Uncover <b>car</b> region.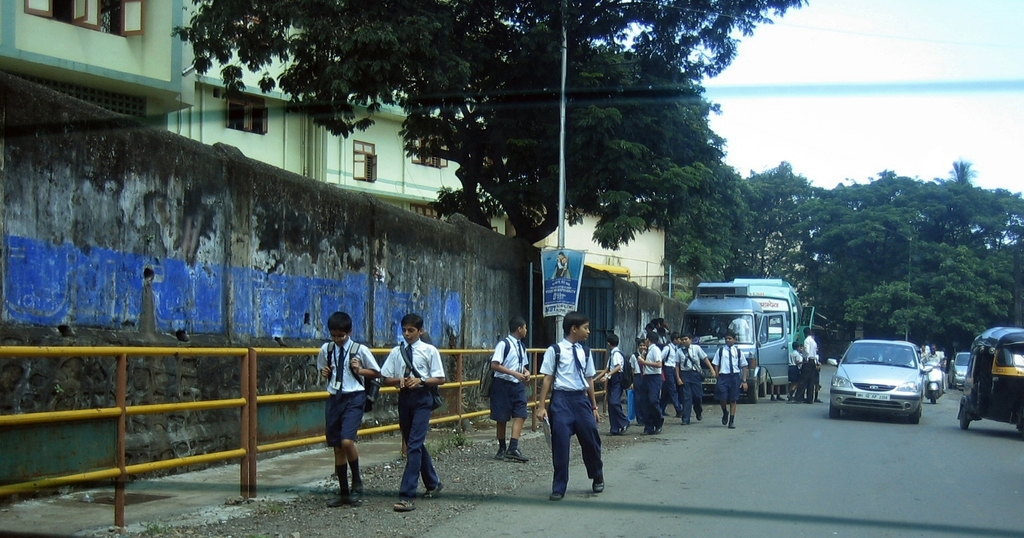
Uncovered: left=951, top=354, right=975, bottom=393.
